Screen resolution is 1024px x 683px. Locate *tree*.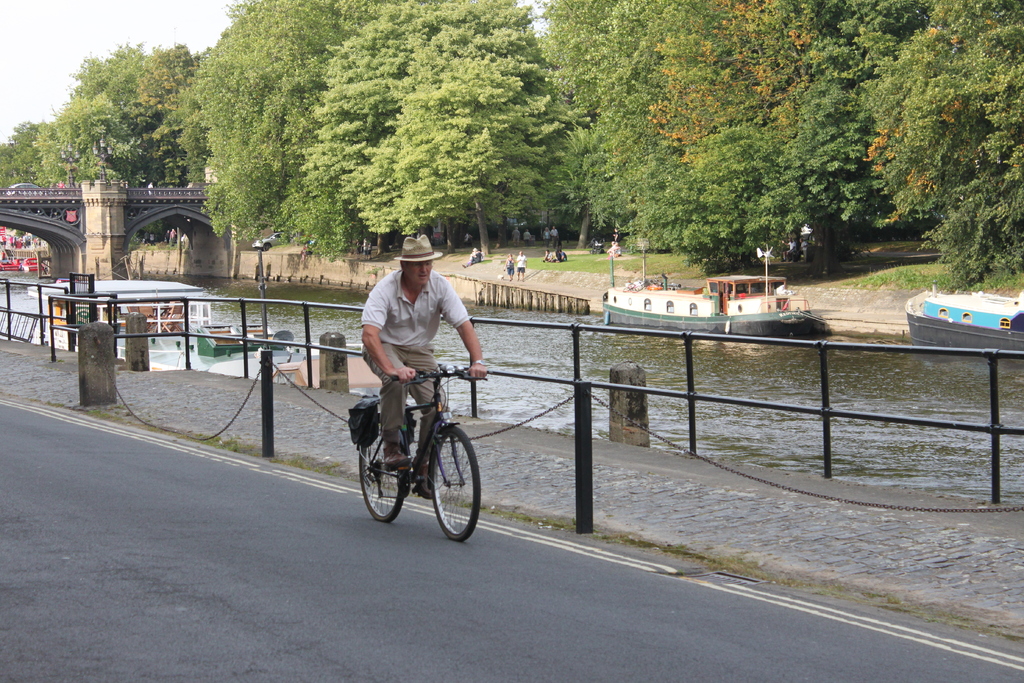
bbox(0, 122, 42, 194).
